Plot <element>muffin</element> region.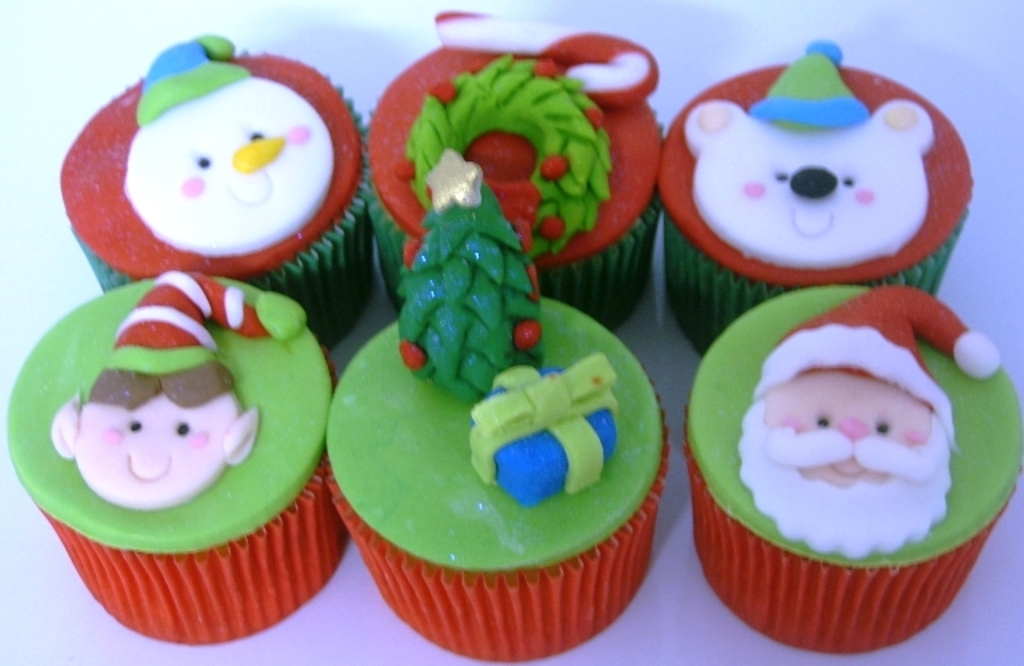
Plotted at [left=59, top=26, right=378, bottom=354].
